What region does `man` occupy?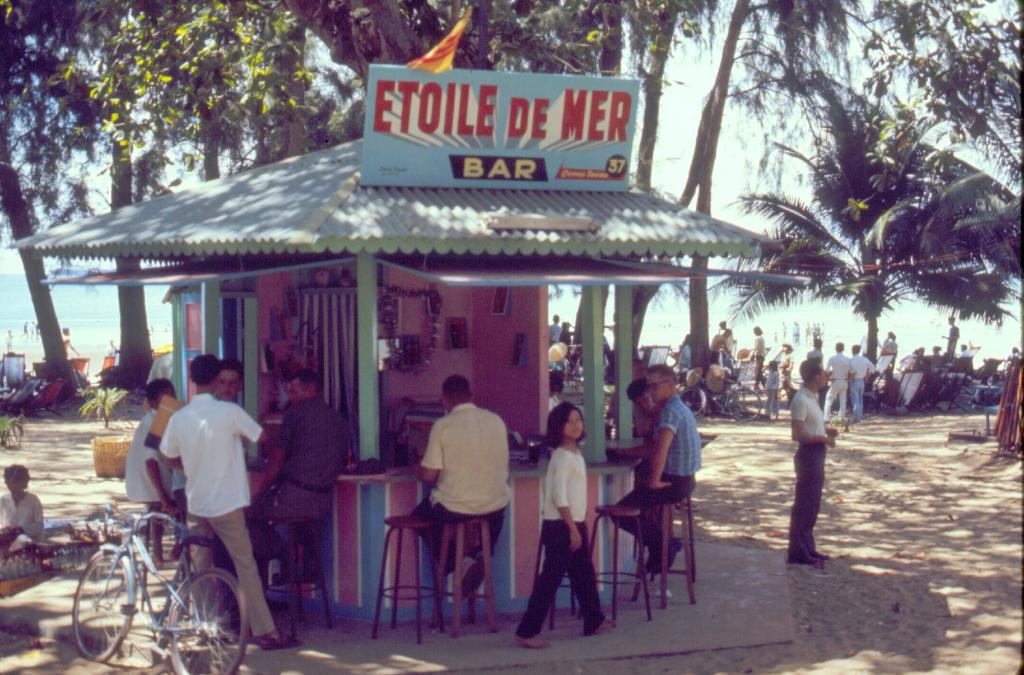
851/343/876/421.
